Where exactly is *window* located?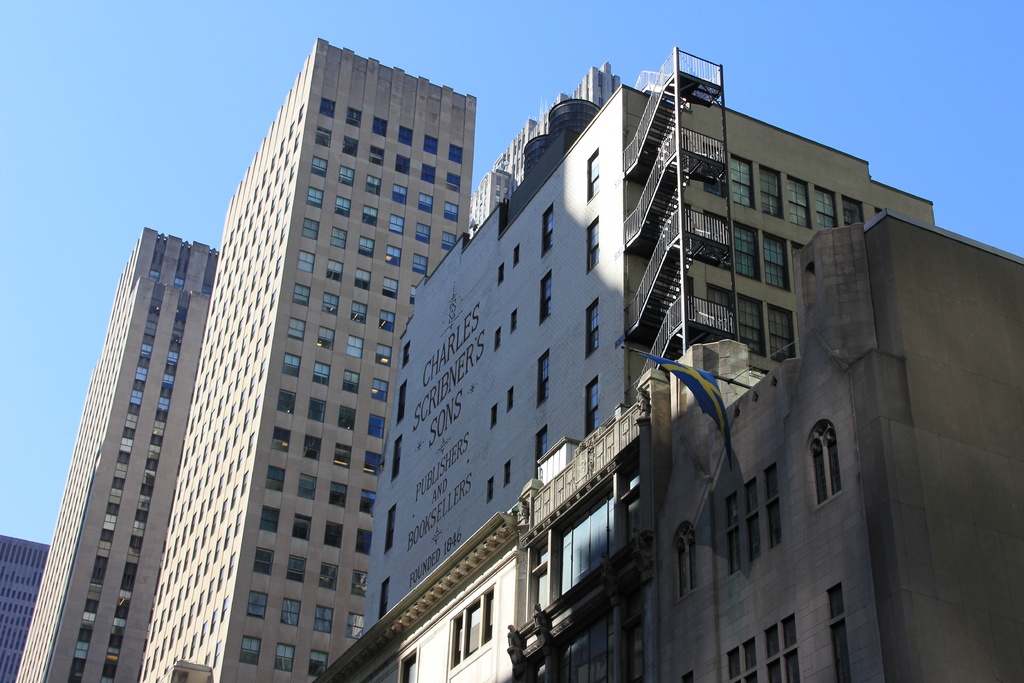
Its bounding box is region(788, 174, 810, 226).
